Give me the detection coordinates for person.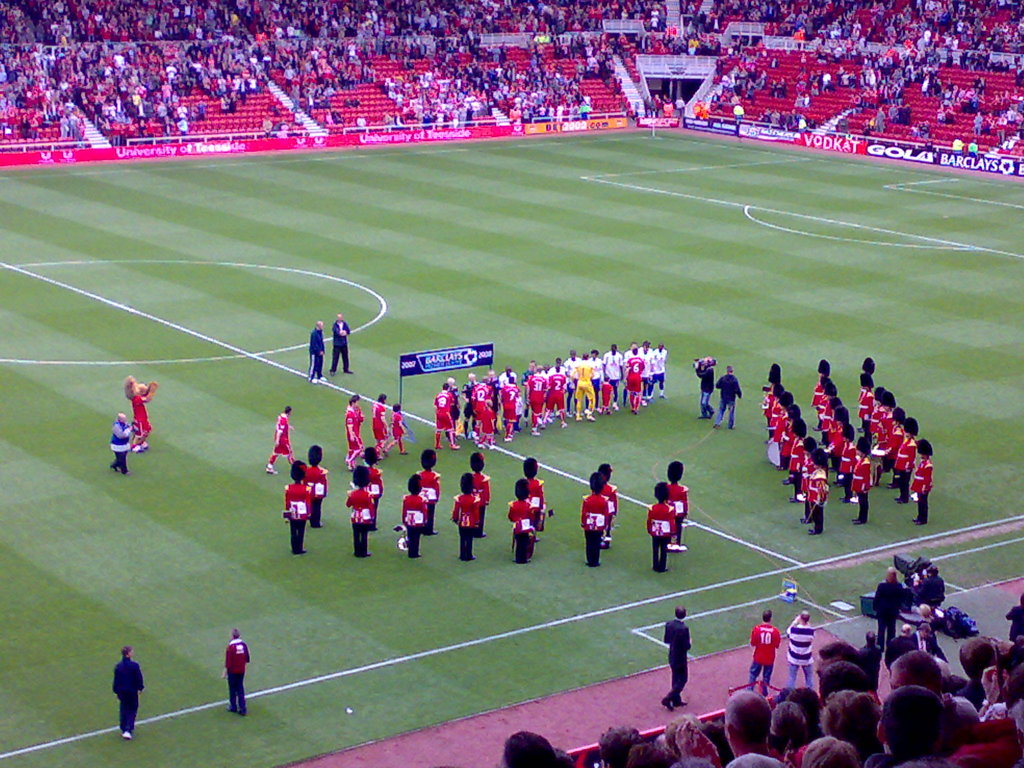
left=749, top=610, right=783, bottom=696.
